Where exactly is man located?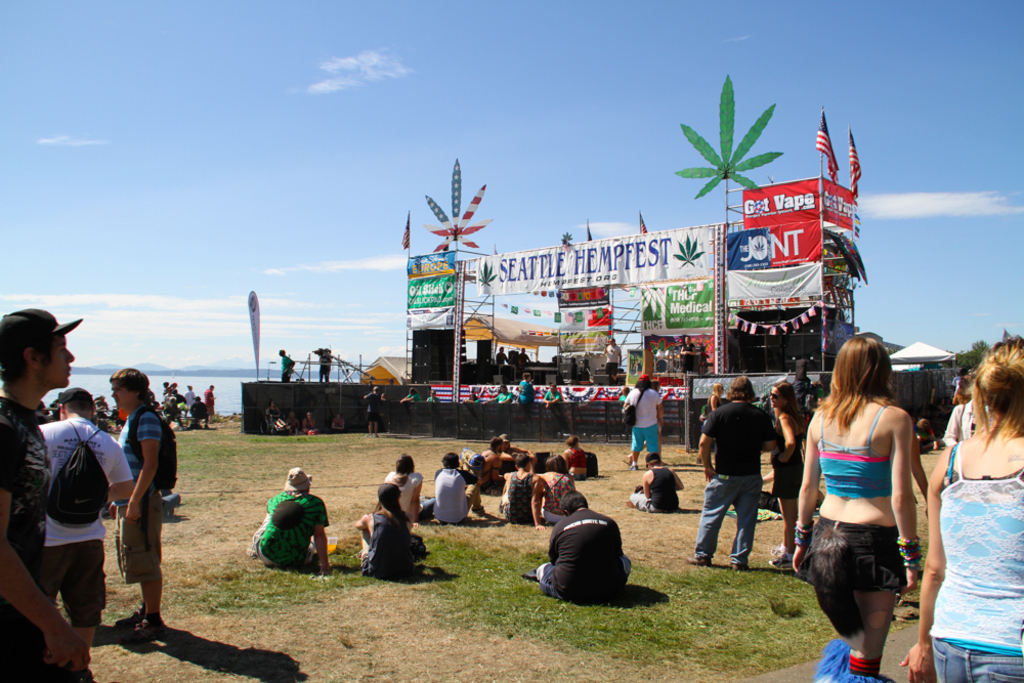
Its bounding box is bbox(624, 374, 665, 470).
